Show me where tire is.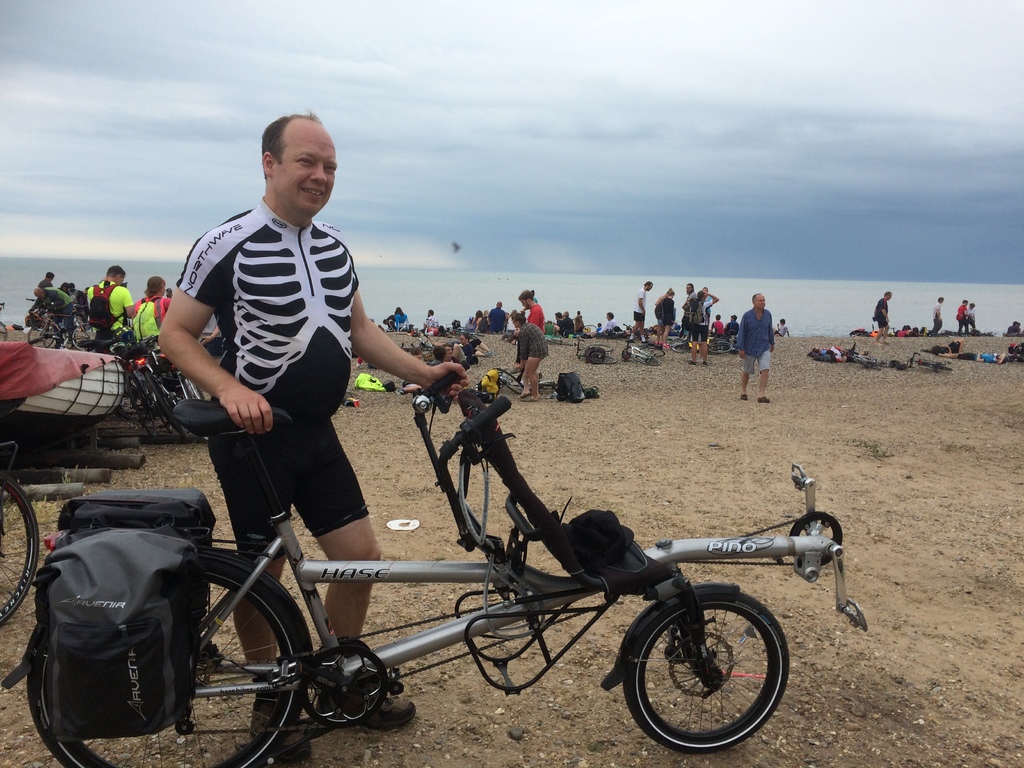
tire is at Rect(148, 384, 173, 435).
